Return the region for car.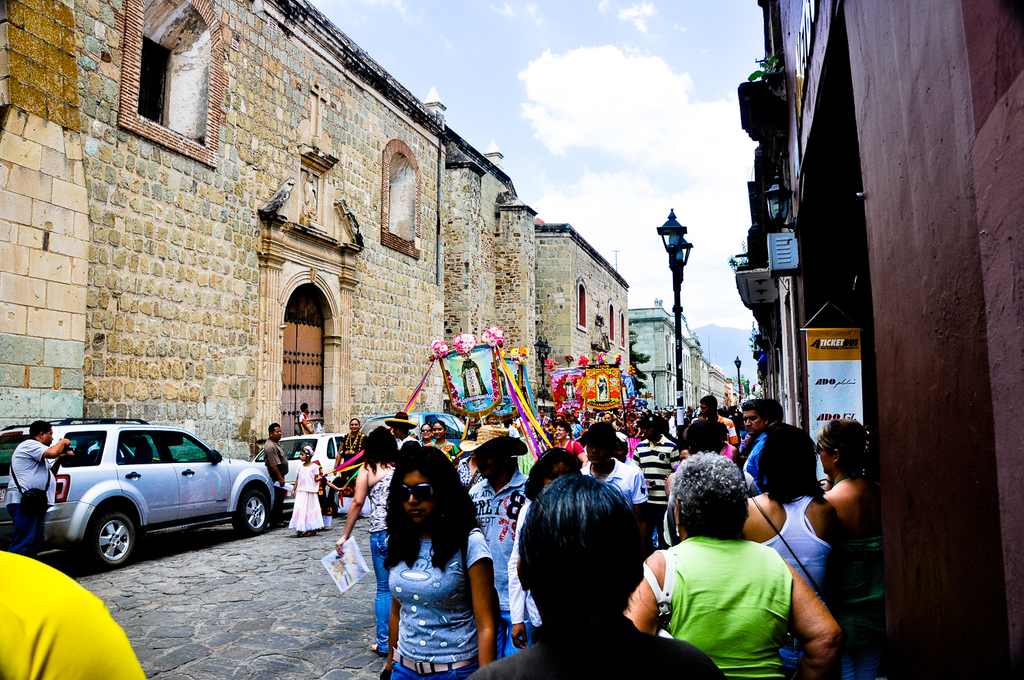
bbox=(24, 423, 279, 572).
